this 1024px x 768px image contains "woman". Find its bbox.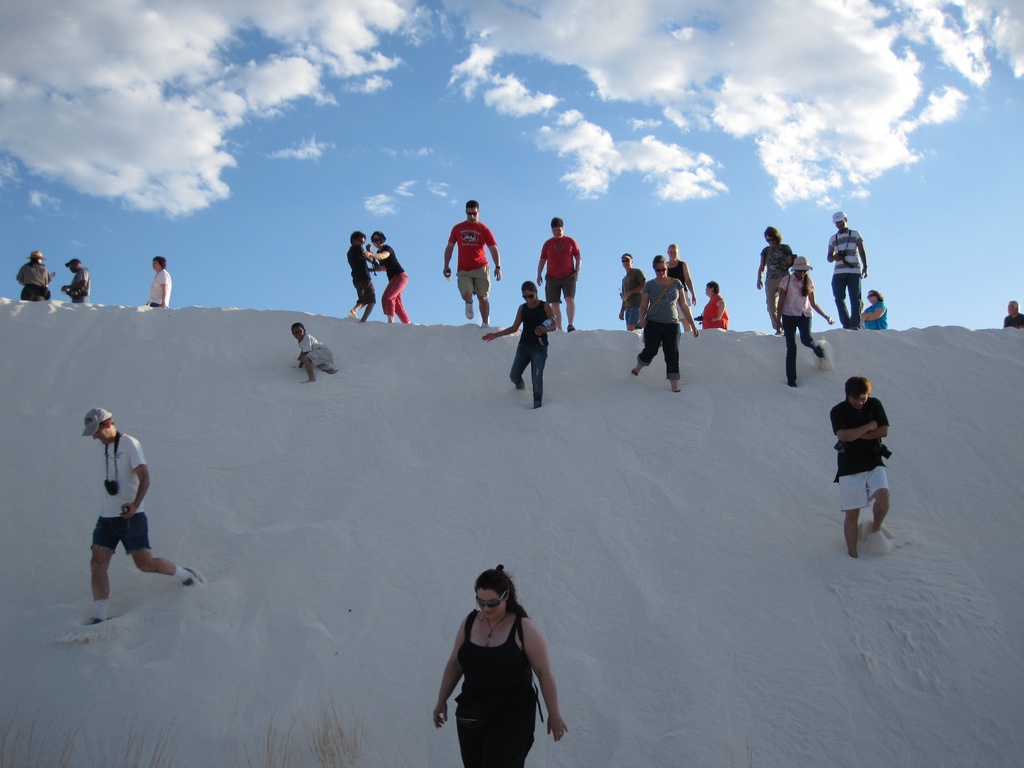
362,228,408,321.
